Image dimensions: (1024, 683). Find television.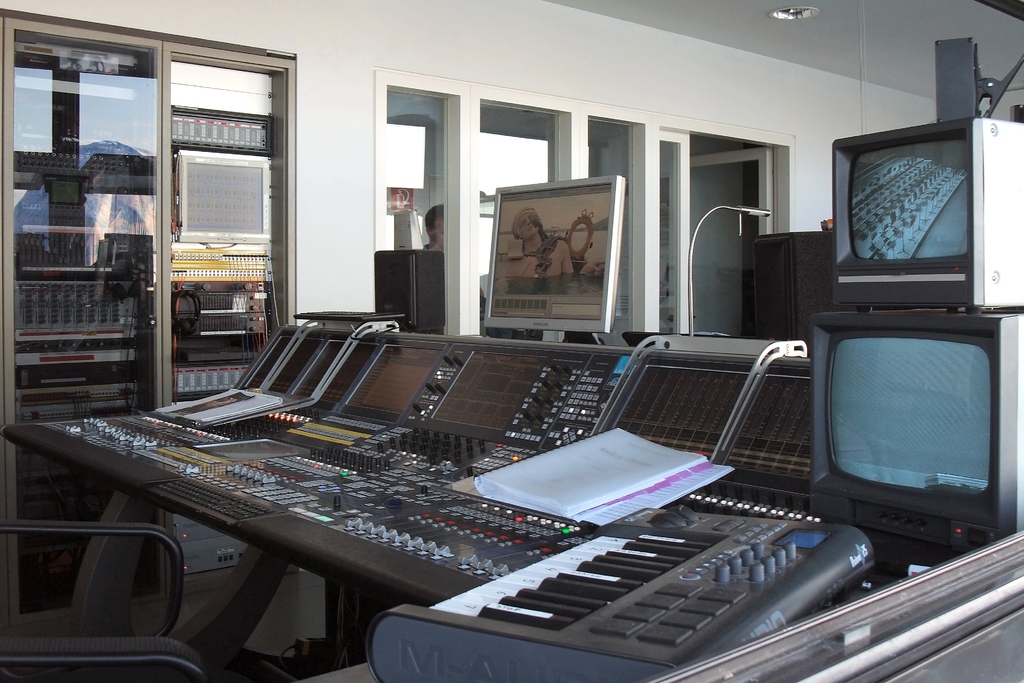
pyautogui.locateOnScreen(829, 117, 1023, 315).
